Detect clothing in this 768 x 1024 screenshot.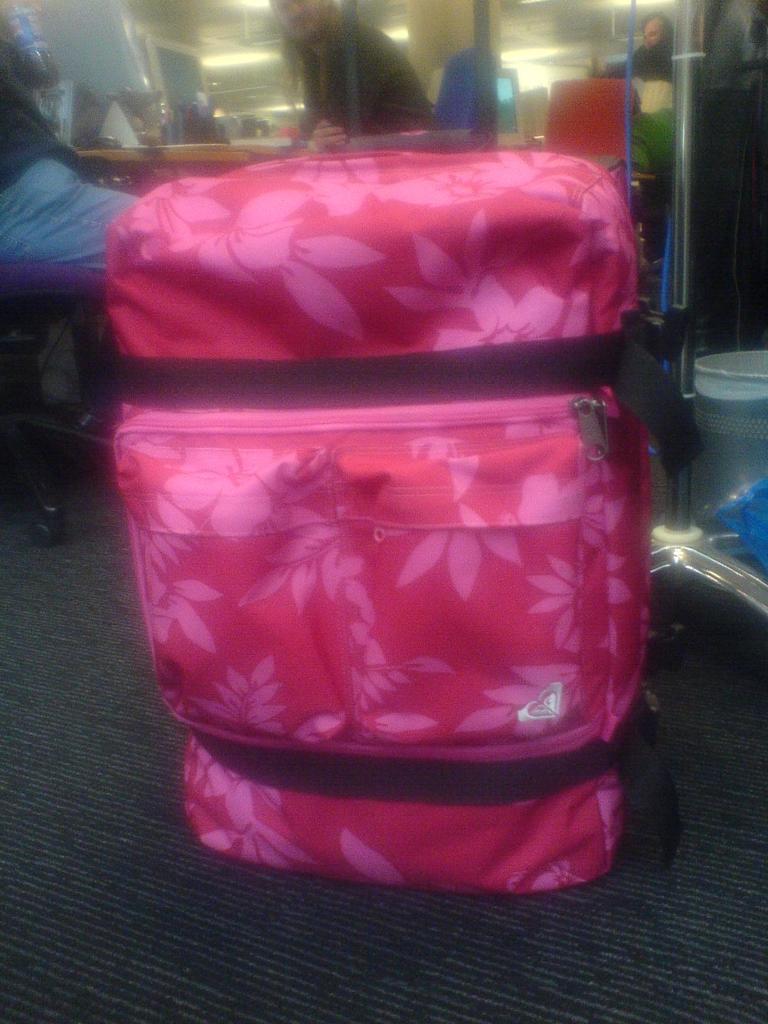
Detection: Rect(0, 8, 160, 433).
